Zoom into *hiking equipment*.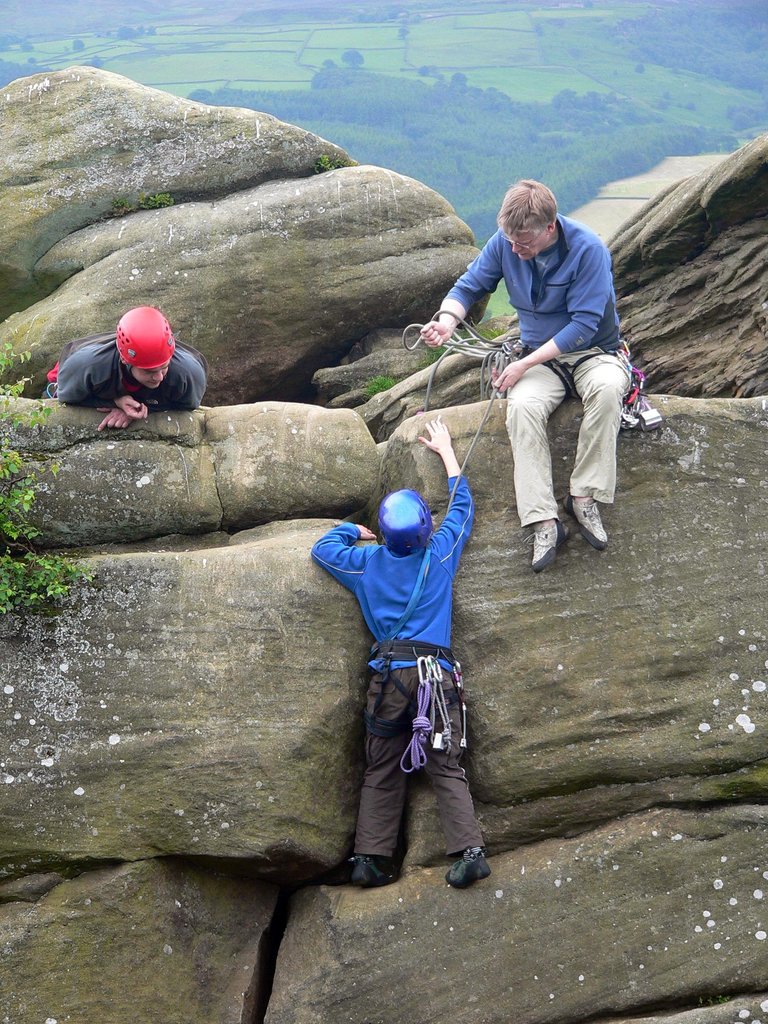
Zoom target: (x1=442, y1=848, x2=493, y2=886).
